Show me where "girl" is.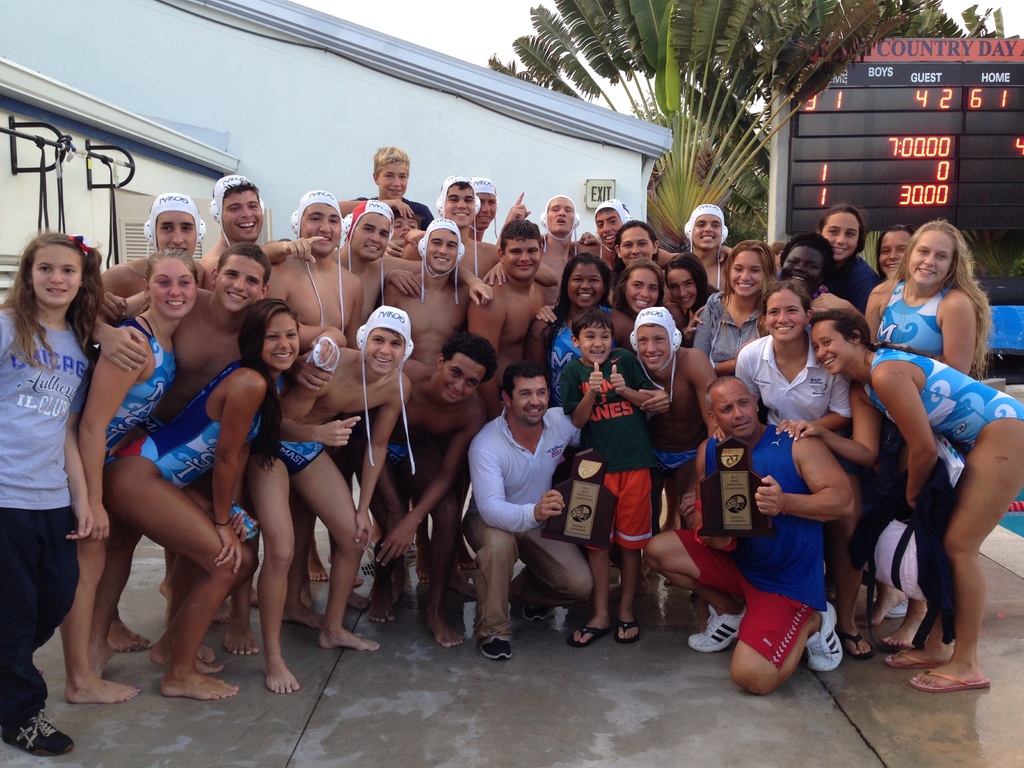
"girl" is at Rect(819, 206, 880, 308).
